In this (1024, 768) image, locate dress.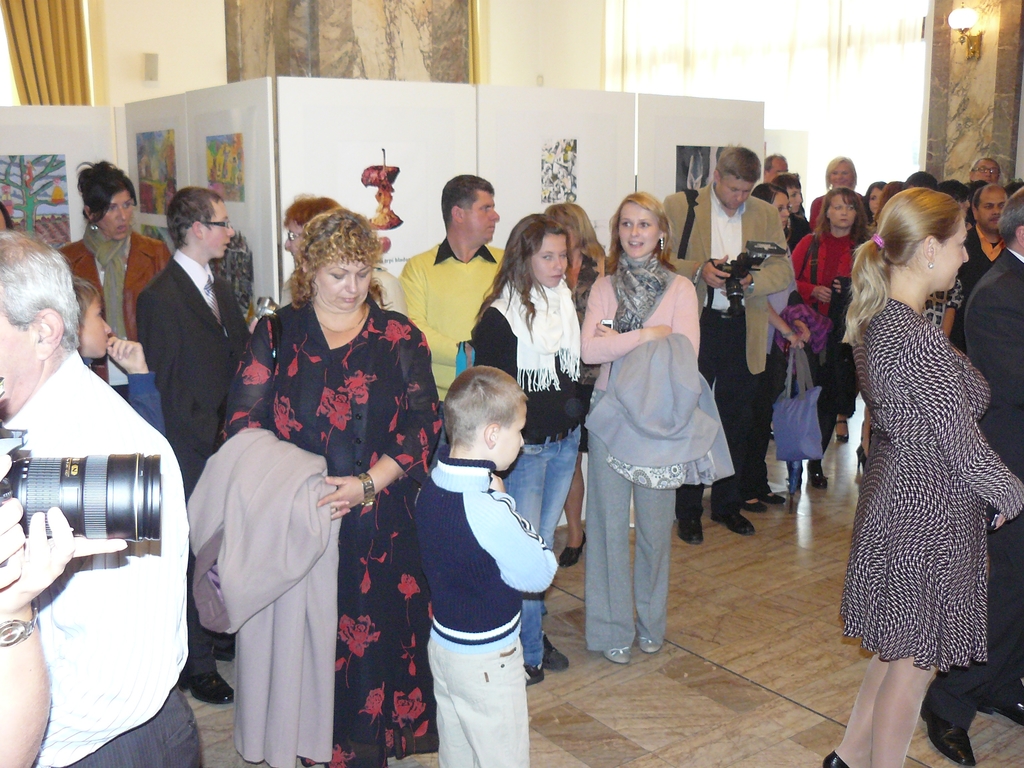
Bounding box: (left=837, top=296, right=1023, bottom=668).
